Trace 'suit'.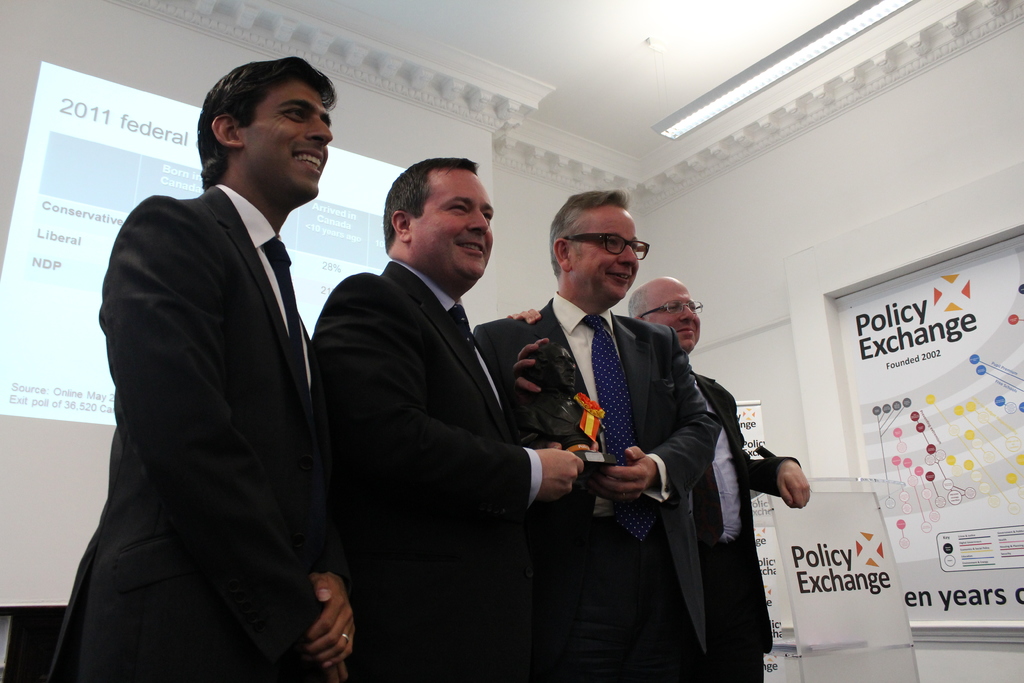
Traced to {"left": 67, "top": 49, "right": 377, "bottom": 682}.
